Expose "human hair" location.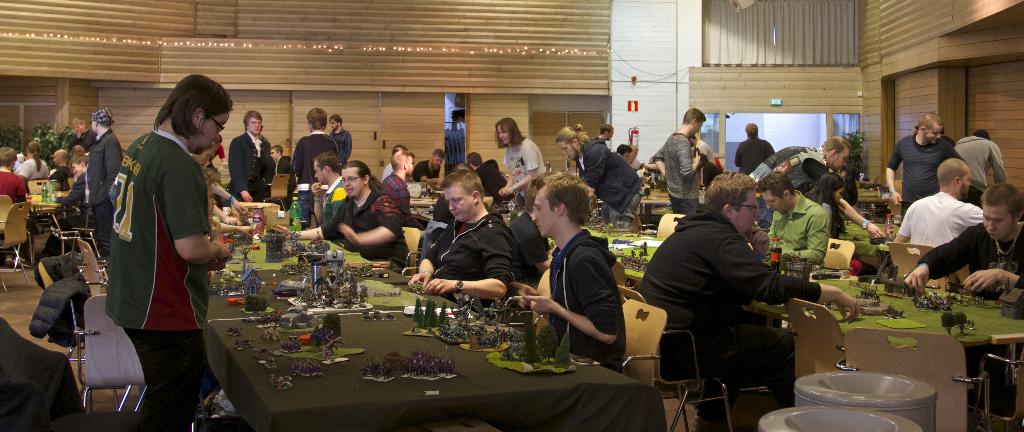
Exposed at <box>305,103,328,131</box>.
